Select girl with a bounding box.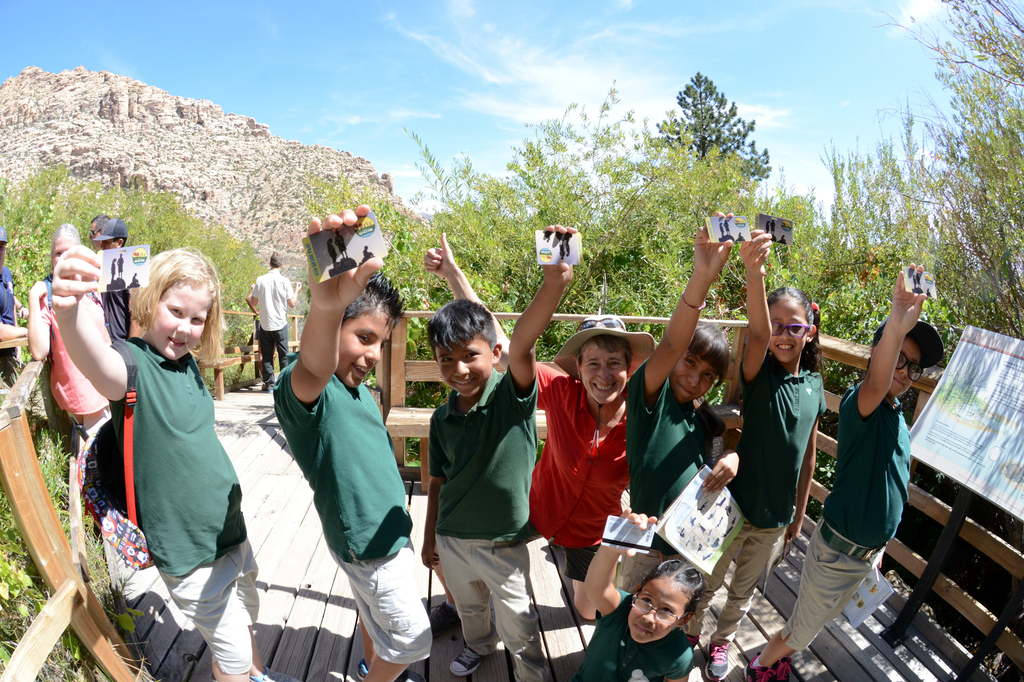
select_region(625, 207, 740, 639).
